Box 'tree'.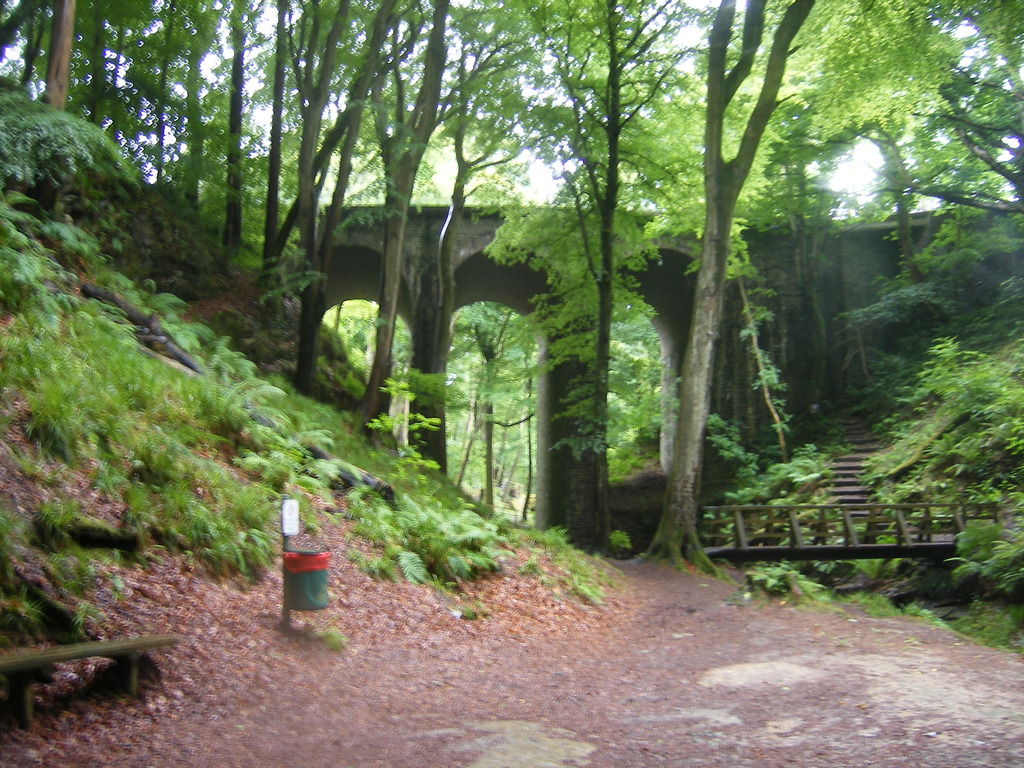
[388, 0, 561, 470].
